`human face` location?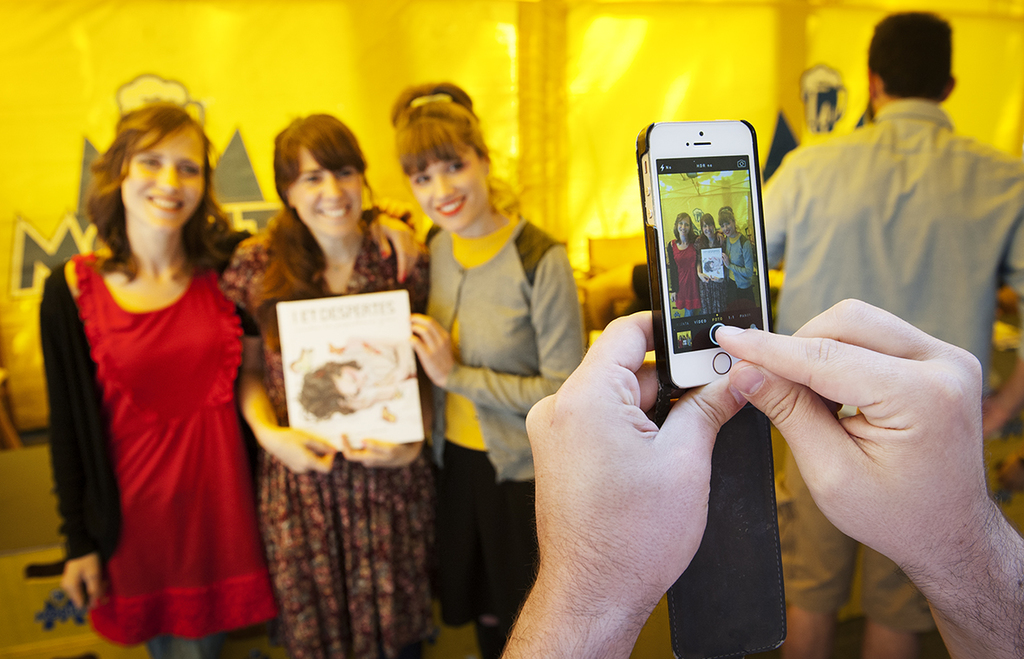
box(294, 148, 365, 234)
